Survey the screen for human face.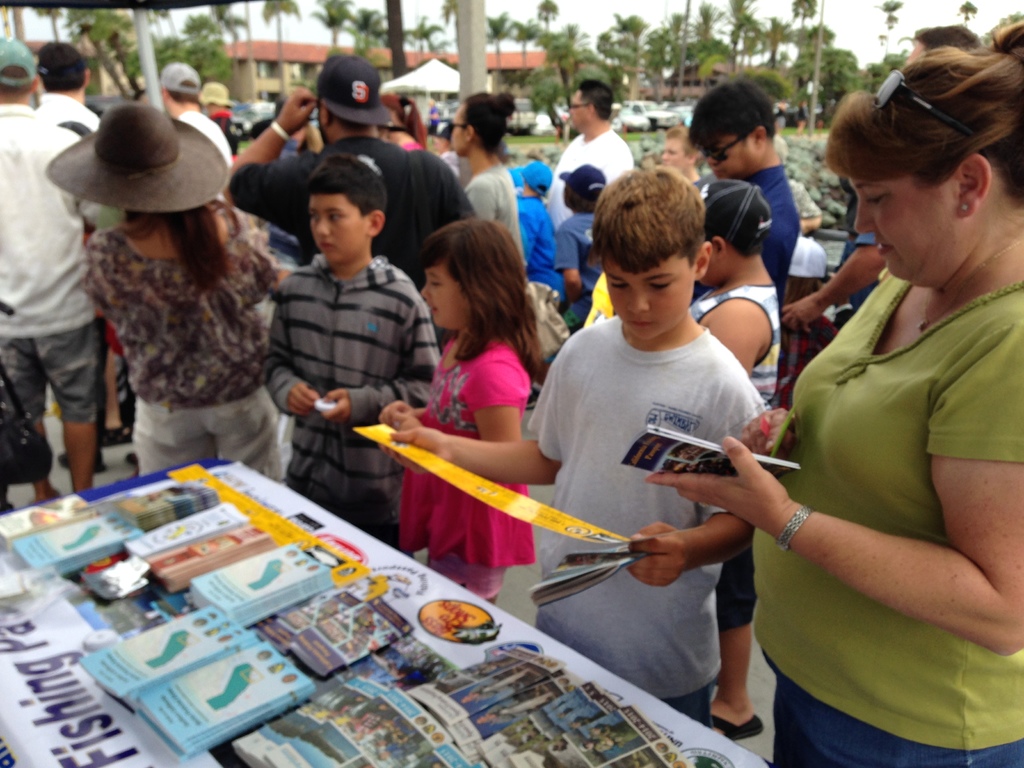
Survey found: bbox(308, 191, 365, 261).
